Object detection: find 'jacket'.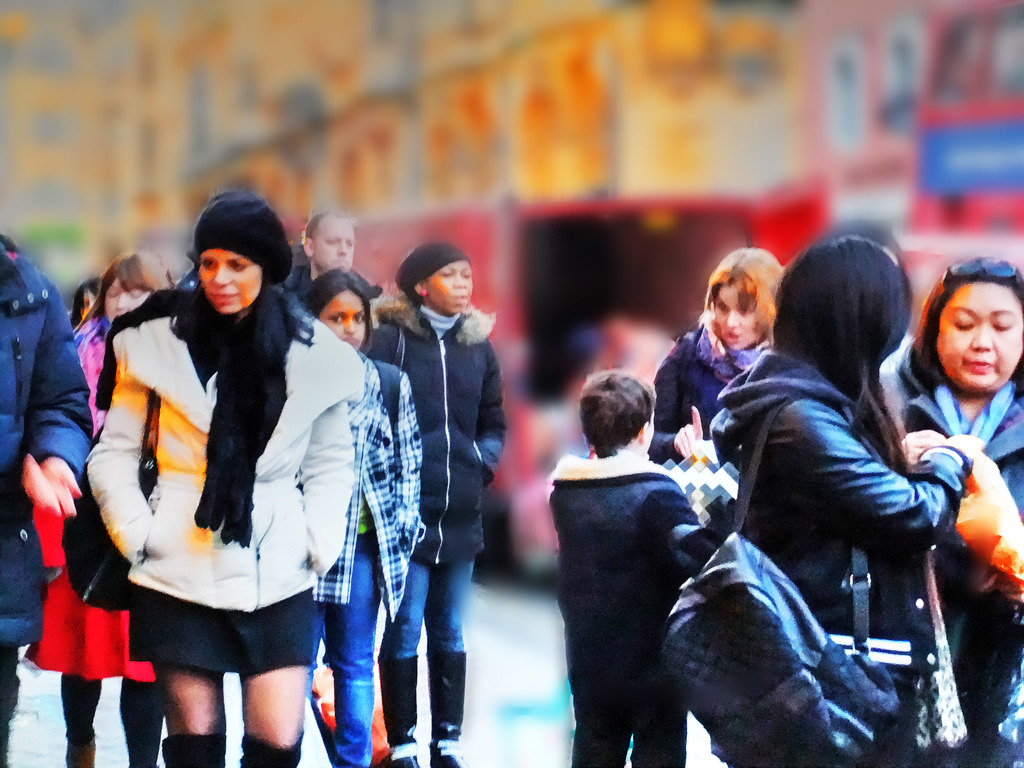
73, 204, 360, 623.
